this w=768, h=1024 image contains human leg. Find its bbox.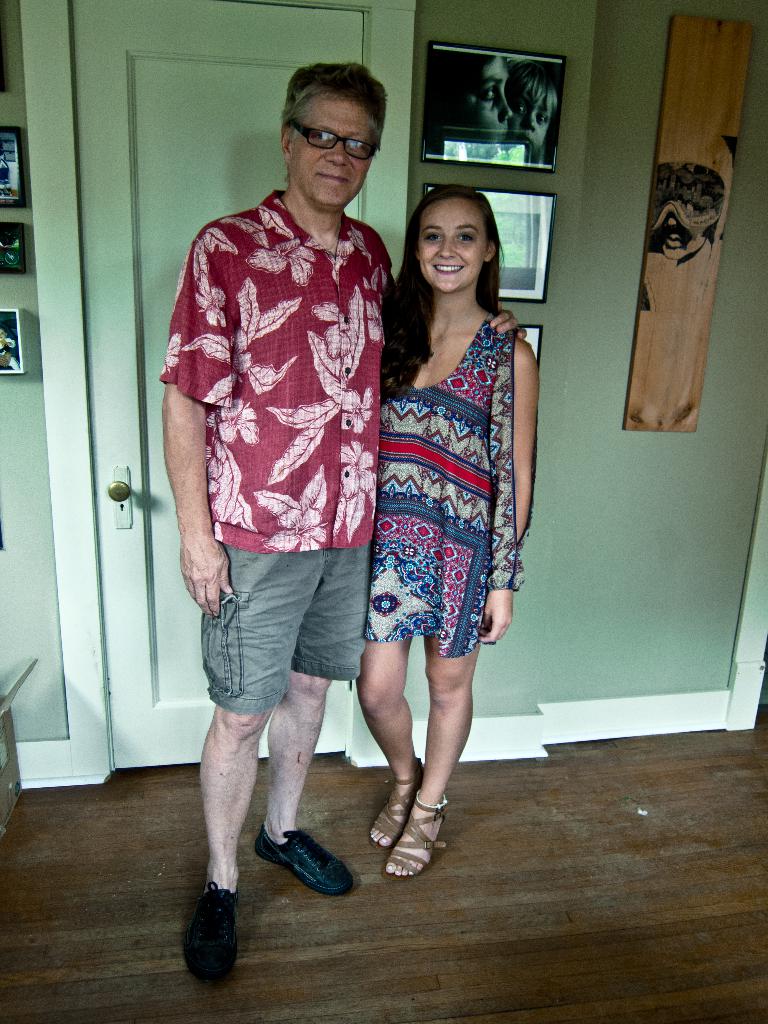
(x1=258, y1=479, x2=372, y2=900).
